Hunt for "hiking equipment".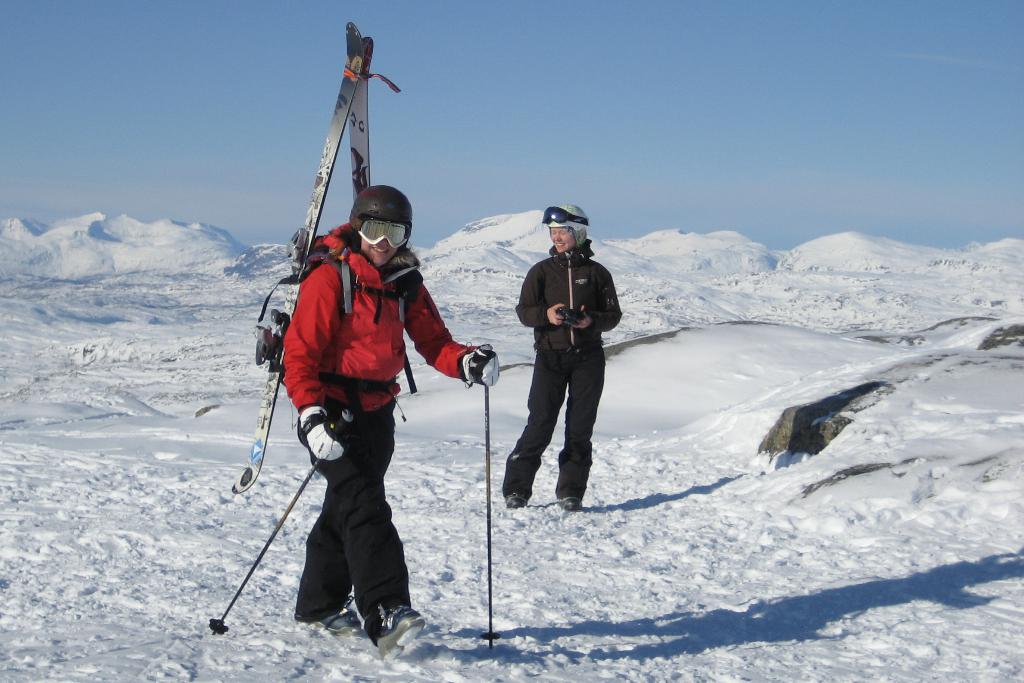
Hunted down at (left=207, top=404, right=356, bottom=636).
